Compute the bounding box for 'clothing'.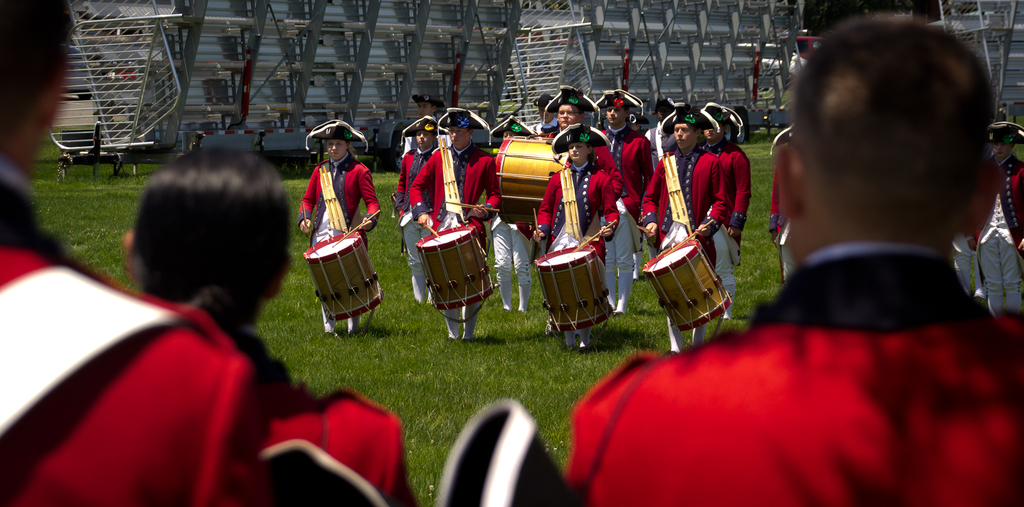
bbox(413, 141, 504, 347).
